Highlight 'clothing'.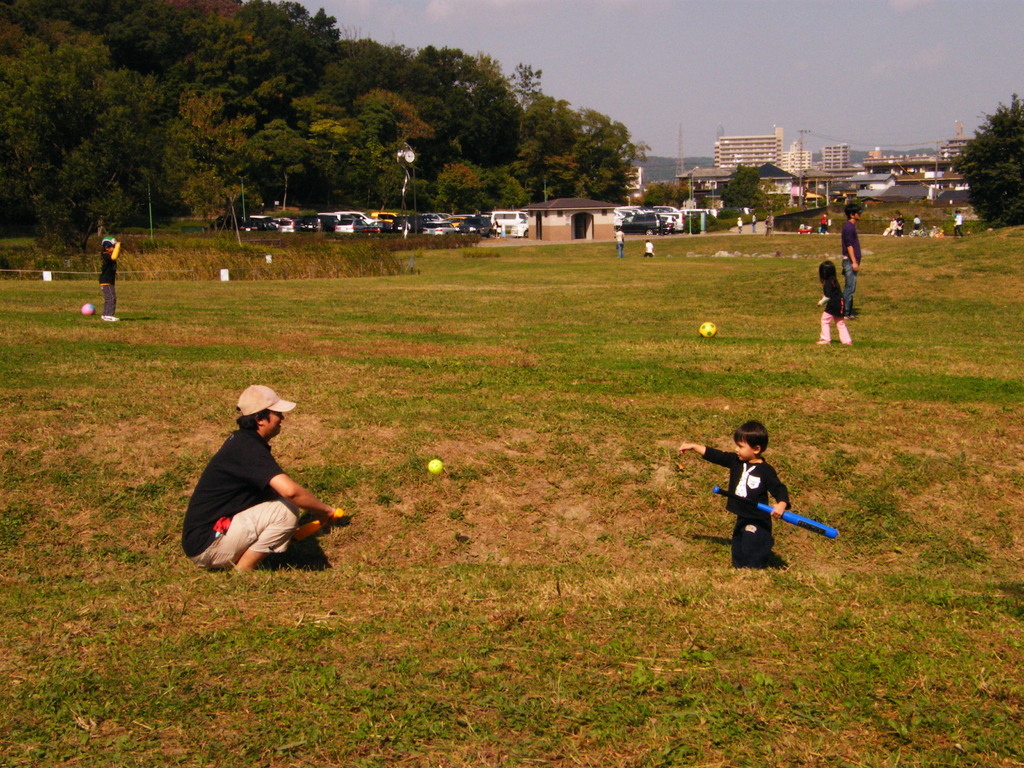
Highlighted region: <region>951, 213, 964, 236</region>.
